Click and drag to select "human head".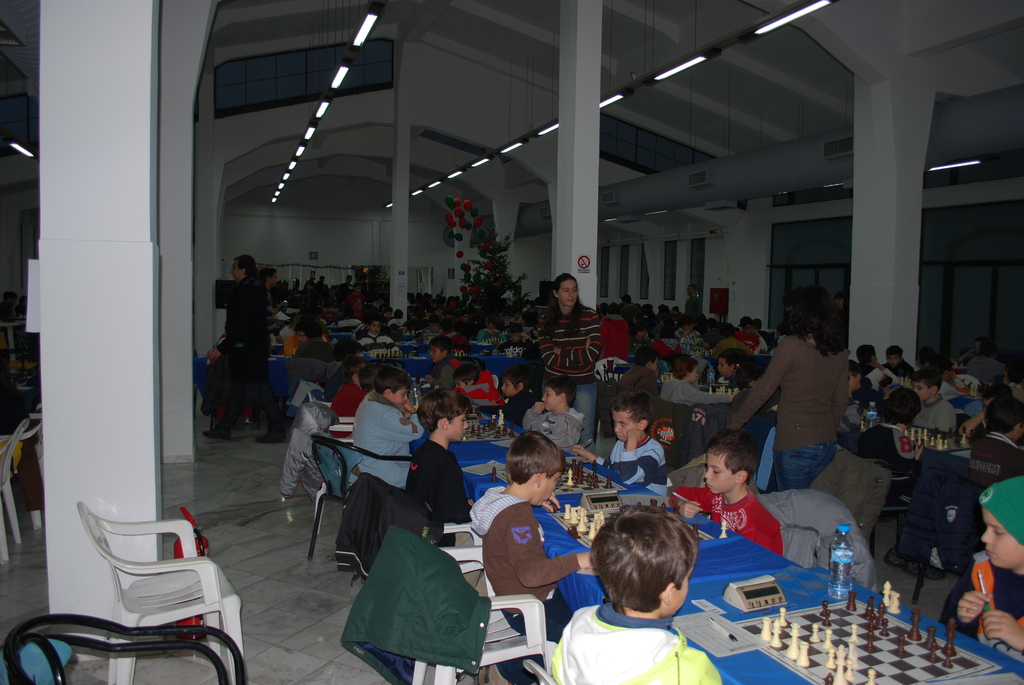
Selection: left=229, top=253, right=255, bottom=280.
